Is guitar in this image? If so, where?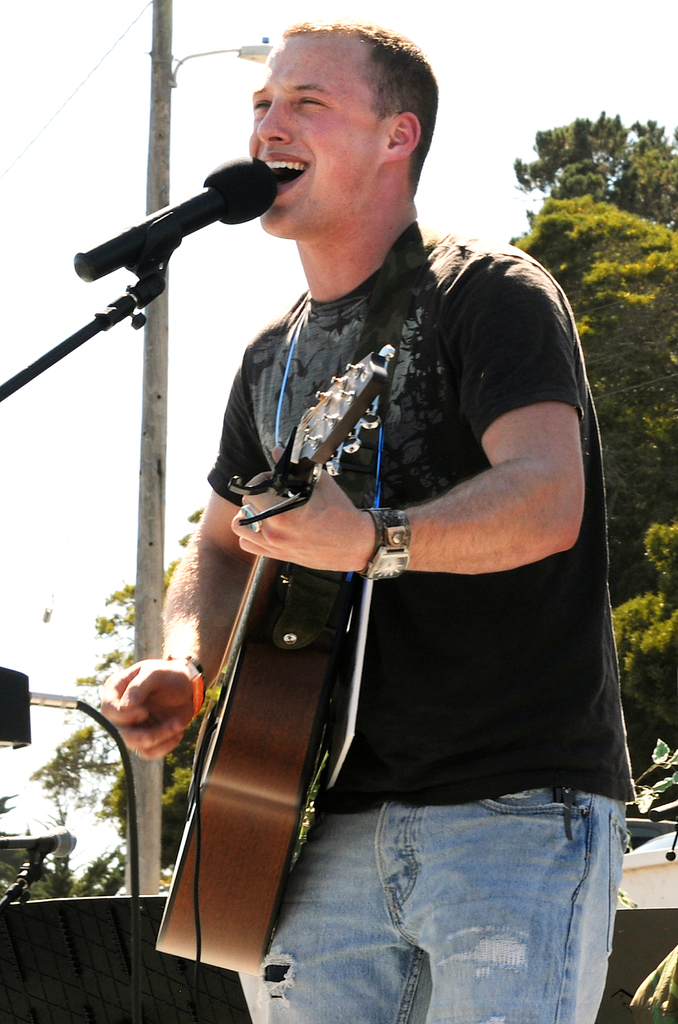
Yes, at pyautogui.locateOnScreen(154, 342, 391, 972).
